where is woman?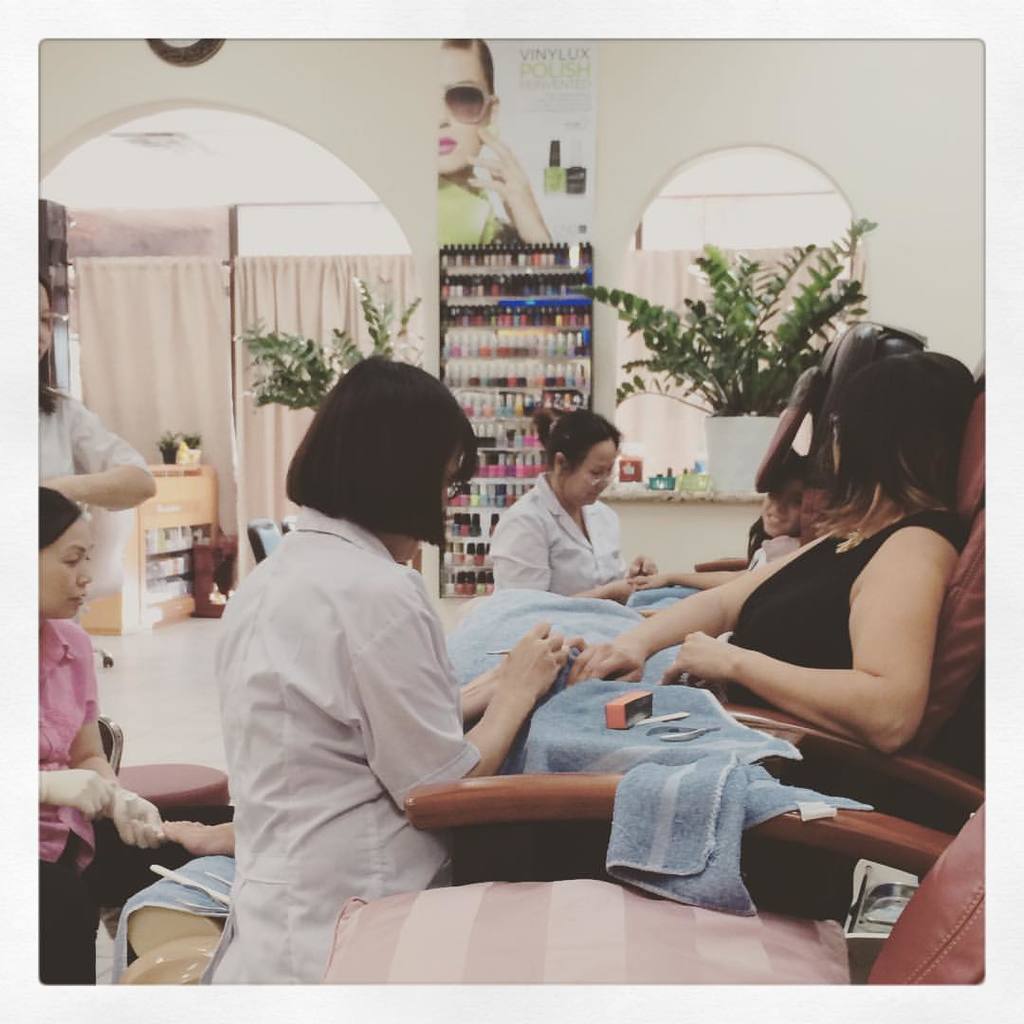
left=39, top=279, right=161, bottom=514.
